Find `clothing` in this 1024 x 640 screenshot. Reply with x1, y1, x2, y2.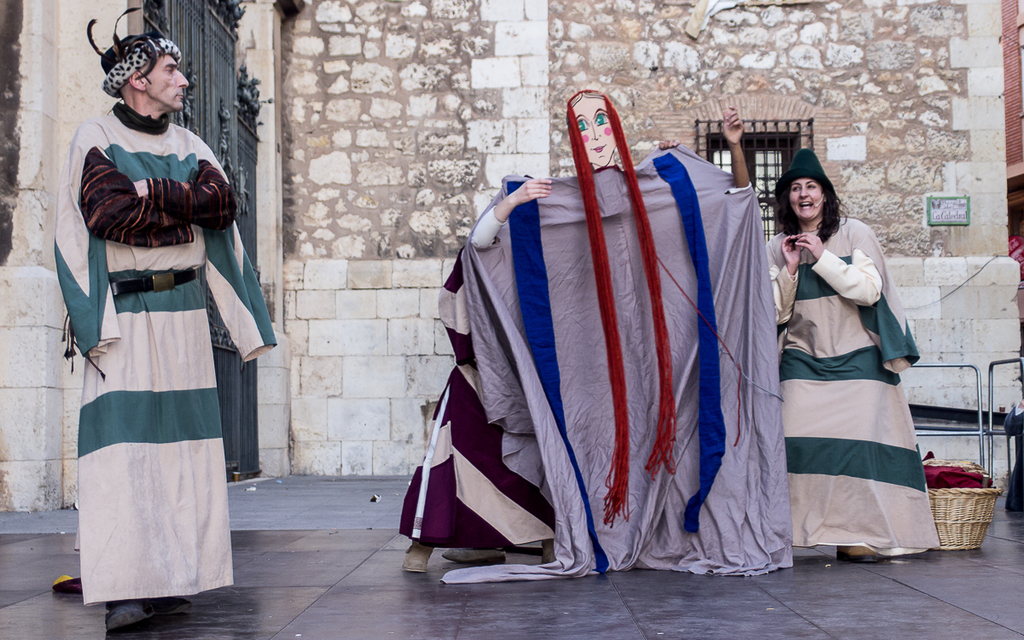
55, 104, 247, 592.
